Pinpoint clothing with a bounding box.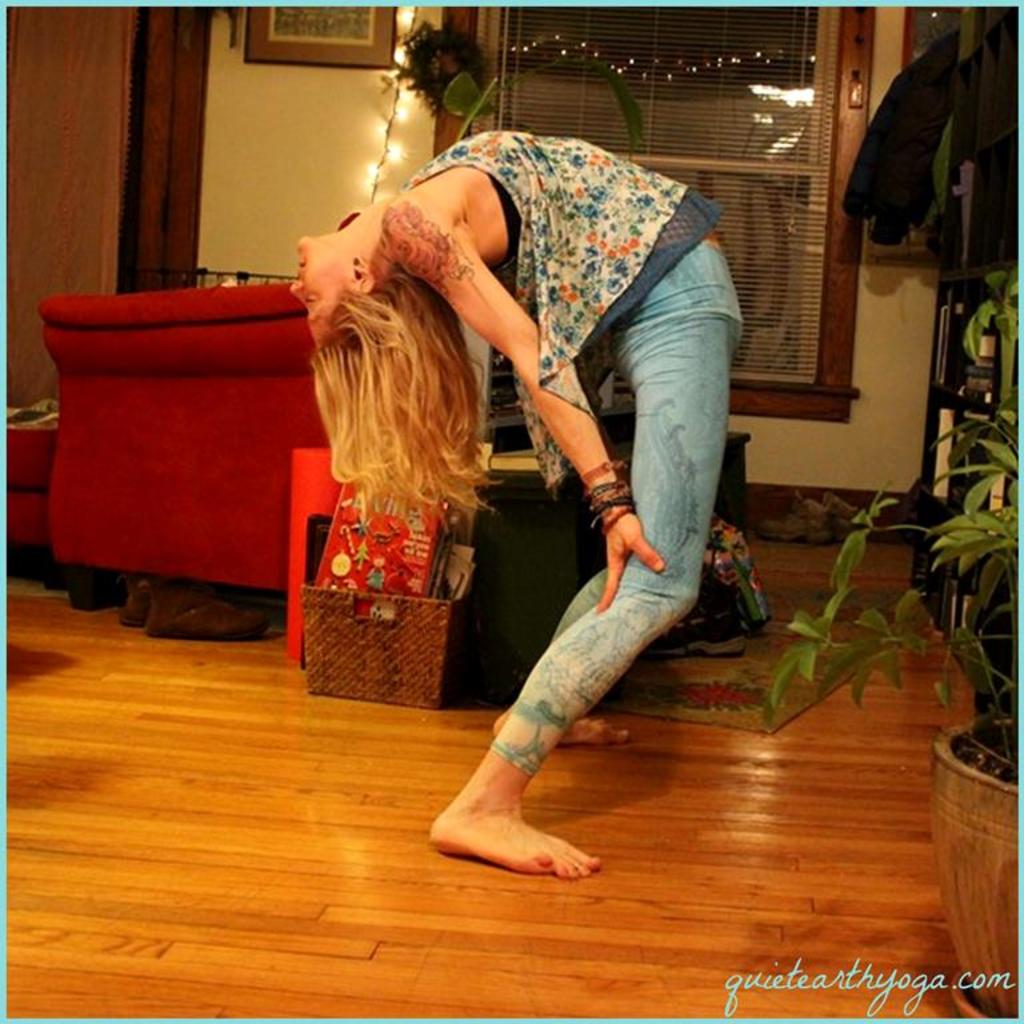
l=477, t=229, r=768, b=749.
